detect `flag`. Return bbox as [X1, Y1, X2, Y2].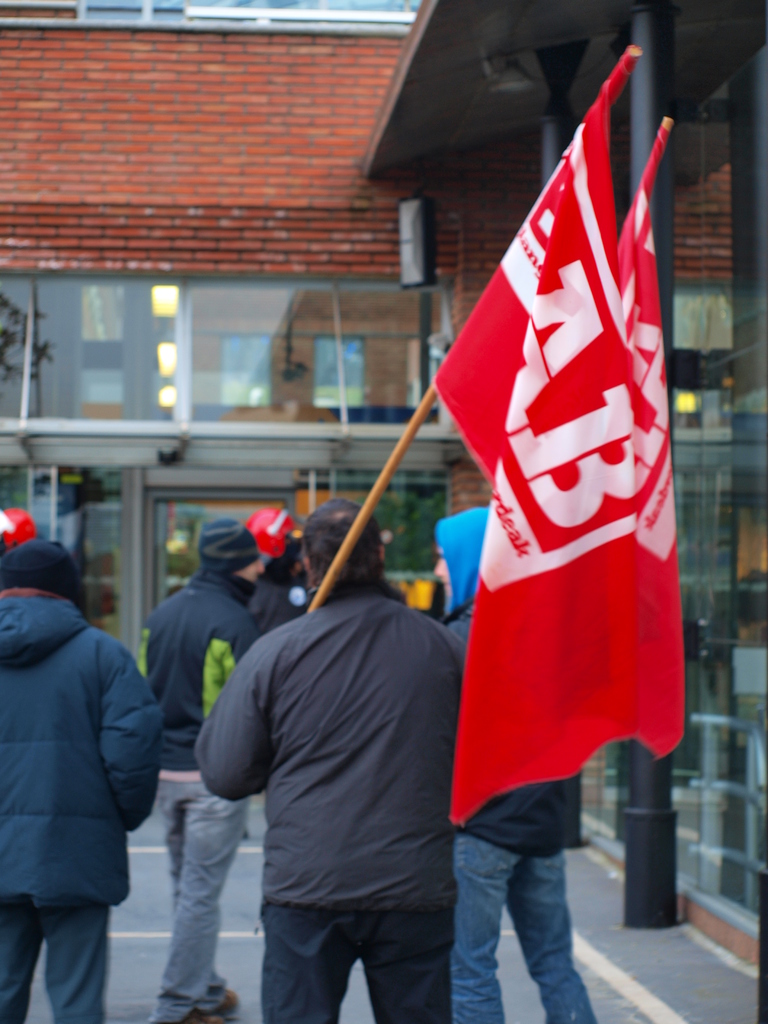
[609, 180, 680, 760].
